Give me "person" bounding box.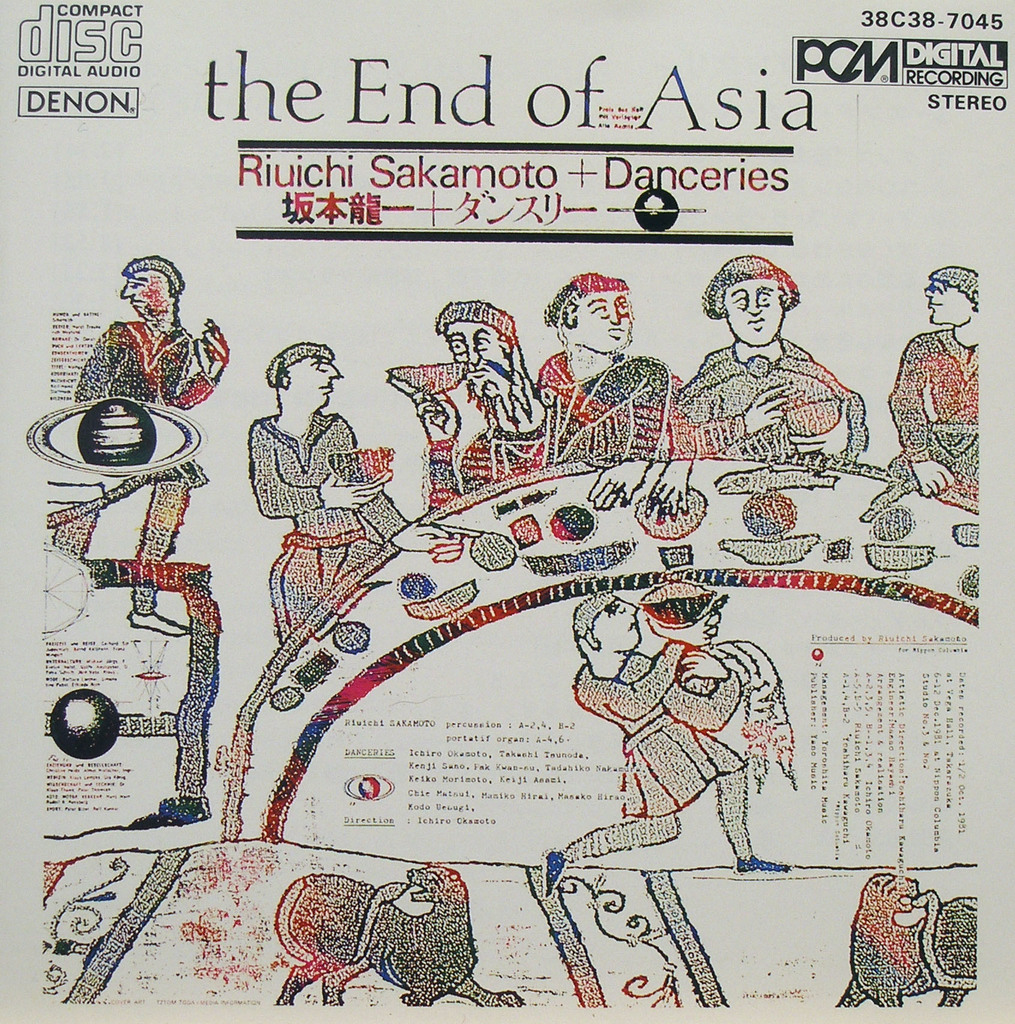
left=673, top=255, right=874, bottom=468.
